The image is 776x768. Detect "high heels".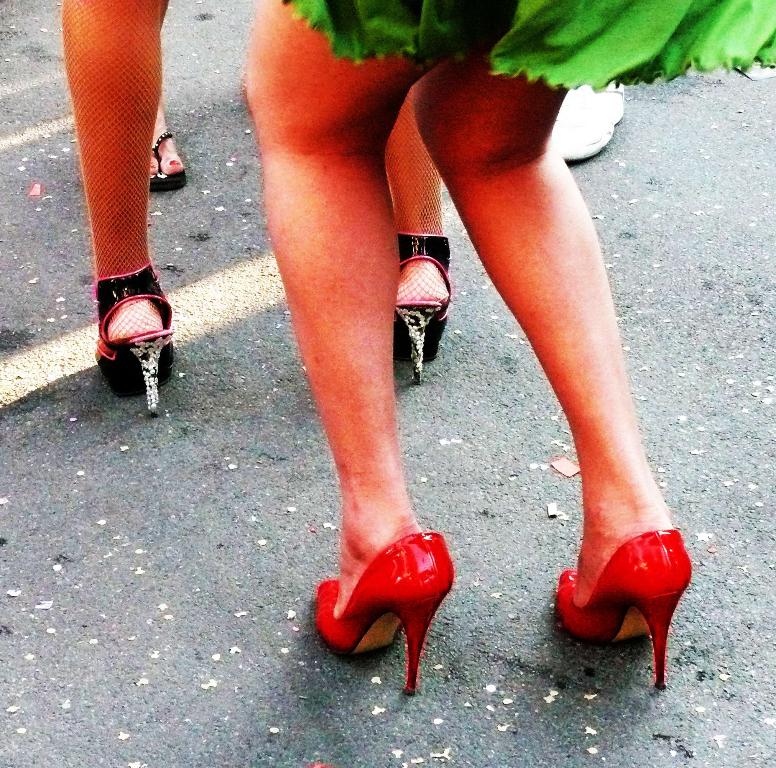
Detection: [89, 264, 181, 419].
